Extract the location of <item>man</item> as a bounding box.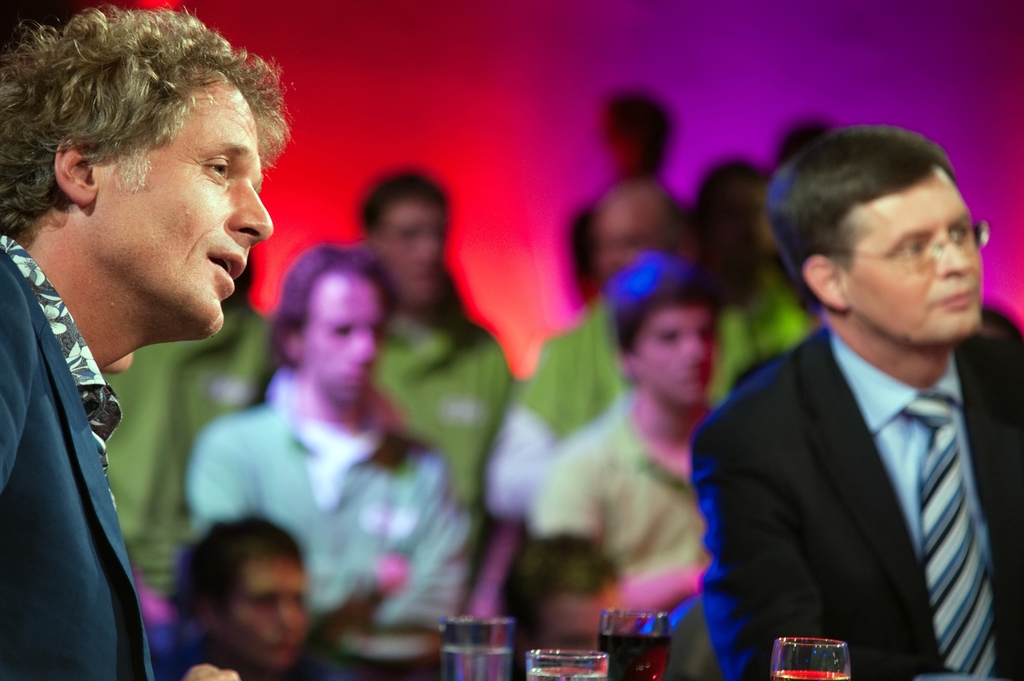
492 172 758 534.
